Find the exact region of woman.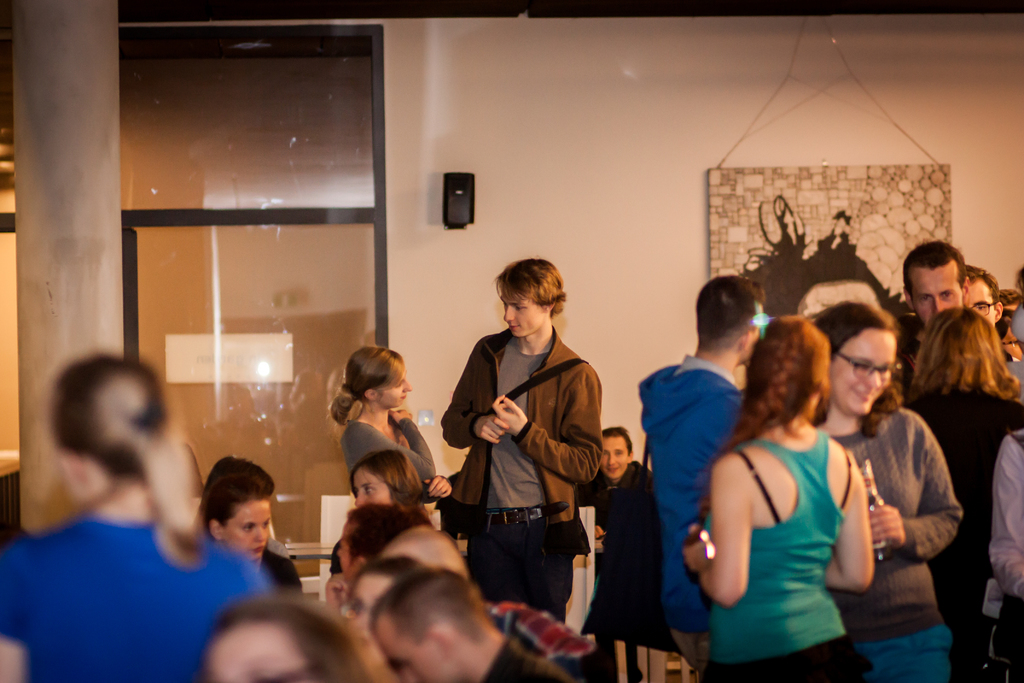
Exact region: (x1=193, y1=587, x2=369, y2=682).
